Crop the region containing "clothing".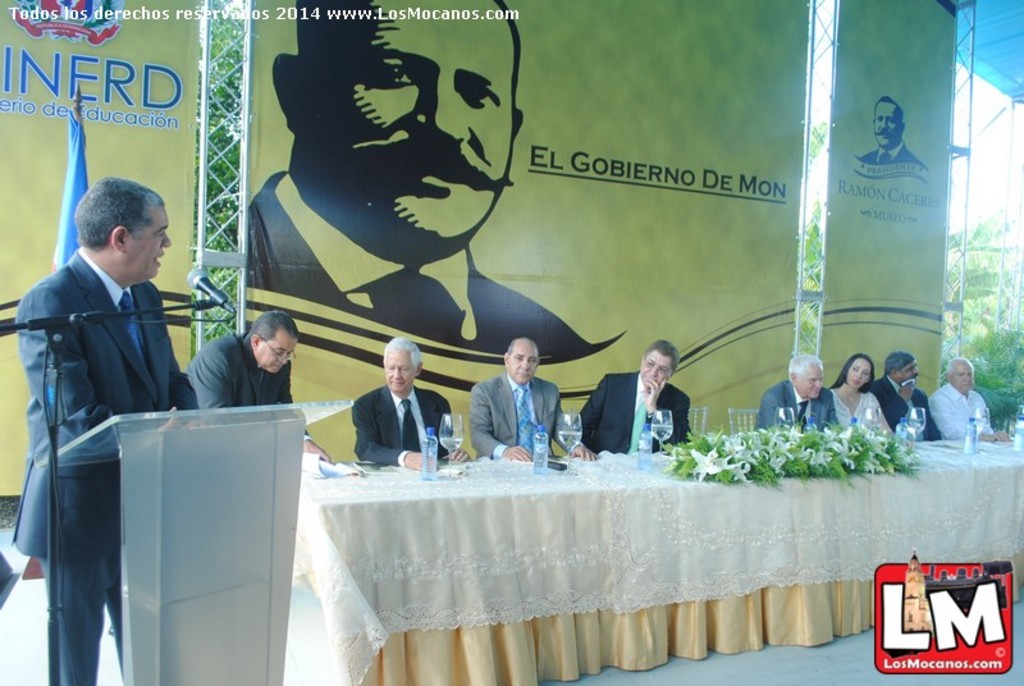
Crop region: bbox(865, 371, 948, 438).
